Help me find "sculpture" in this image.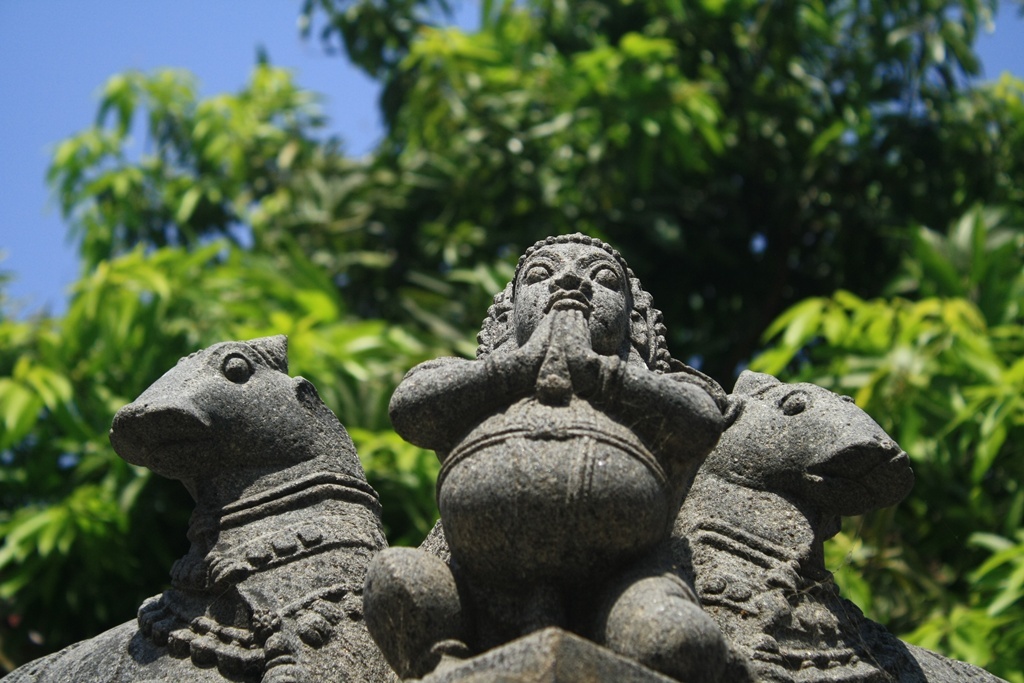
Found it: 362, 231, 906, 663.
